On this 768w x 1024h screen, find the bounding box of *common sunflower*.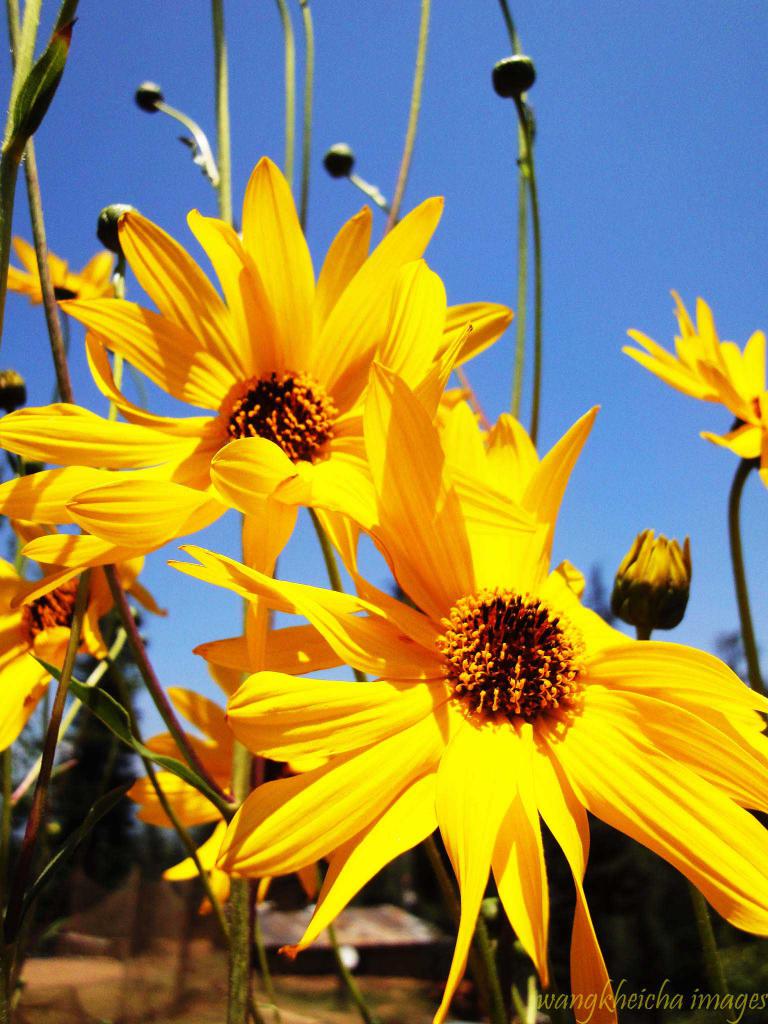
Bounding box: crop(61, 183, 578, 577).
